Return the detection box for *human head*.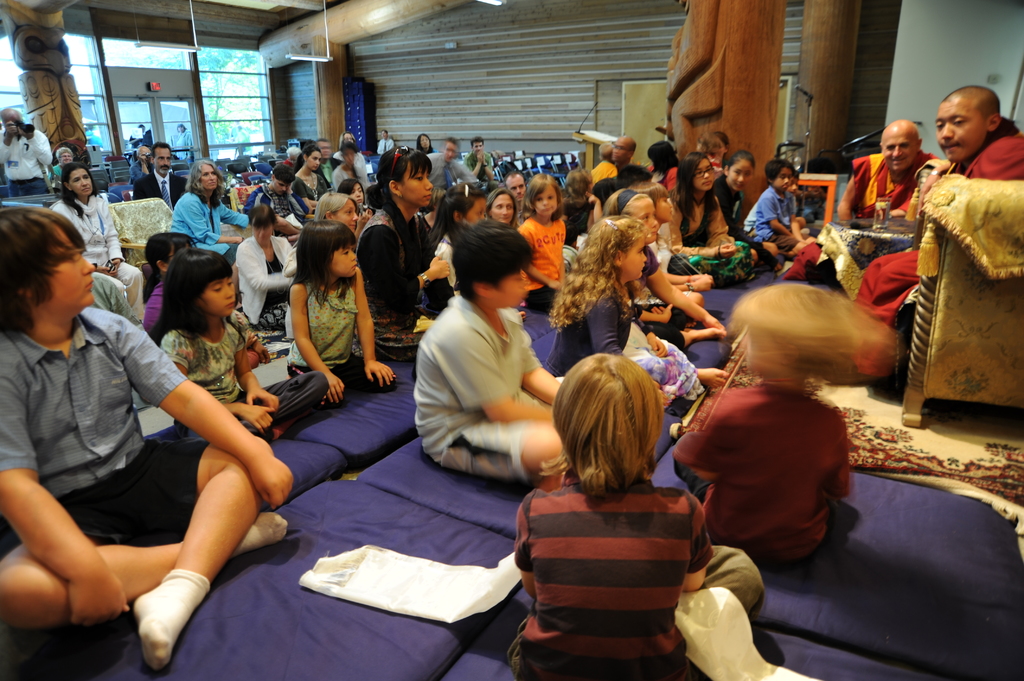
(249,203,273,244).
